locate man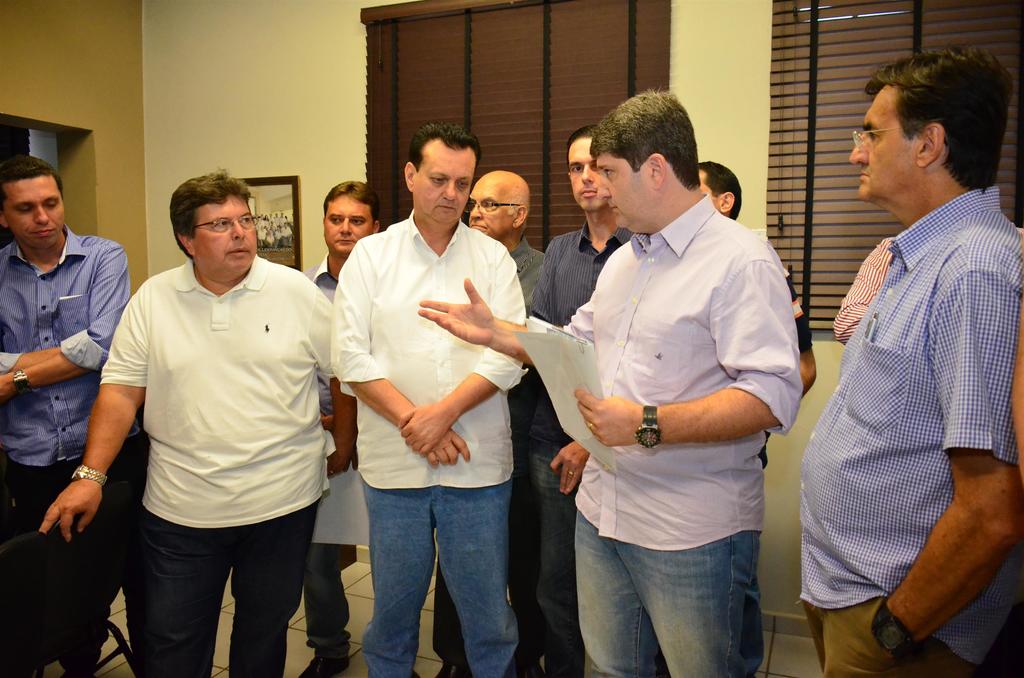
locate(430, 174, 543, 677)
